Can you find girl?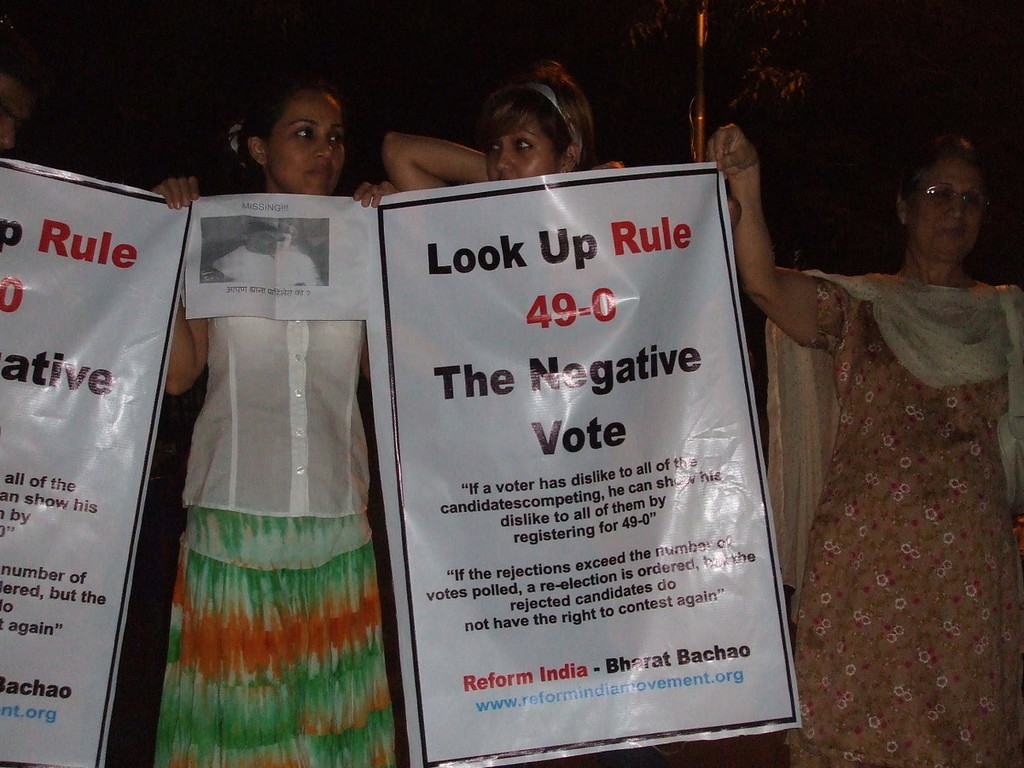
Yes, bounding box: bbox=(381, 61, 627, 195).
